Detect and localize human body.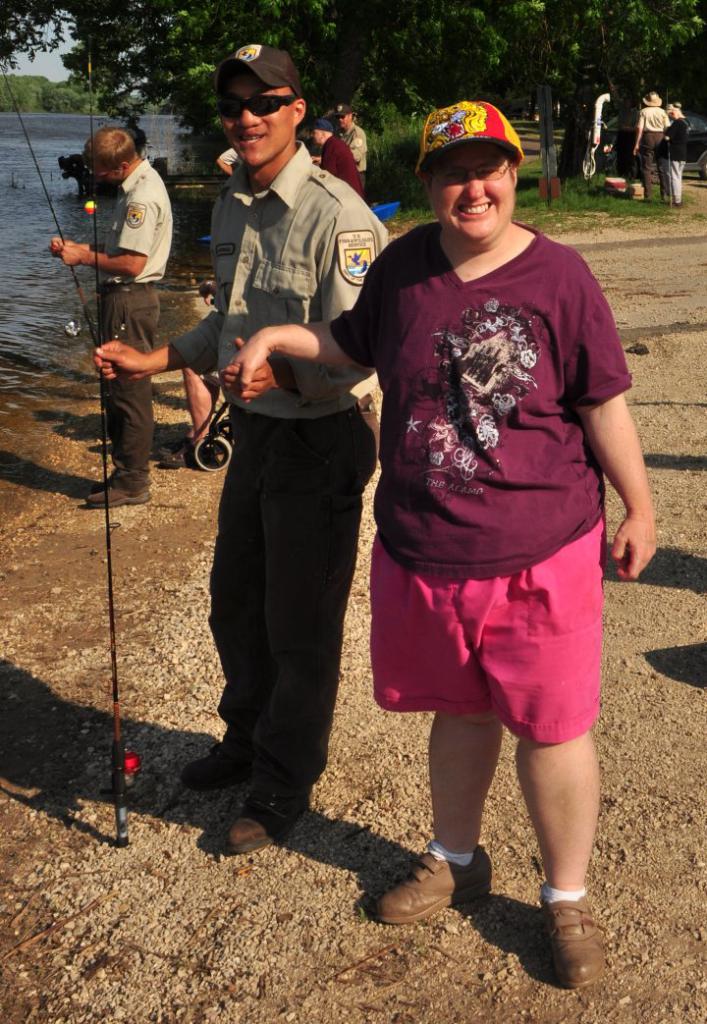
Localized at bbox(93, 45, 388, 851).
